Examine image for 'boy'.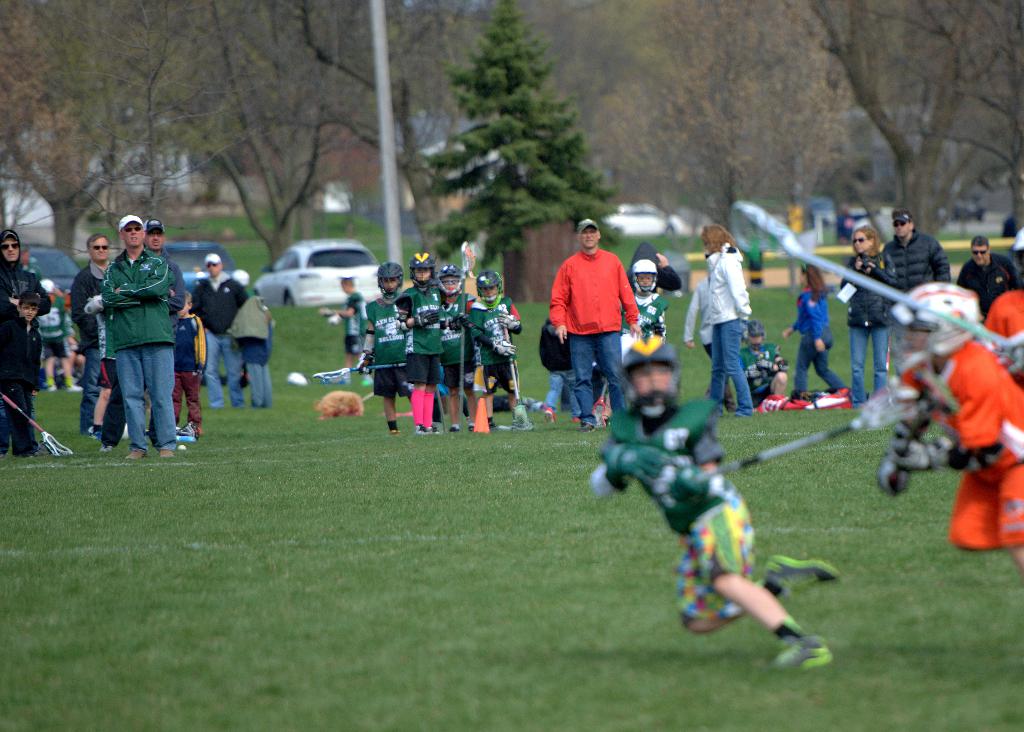
Examination result: left=359, top=259, right=417, bottom=435.
